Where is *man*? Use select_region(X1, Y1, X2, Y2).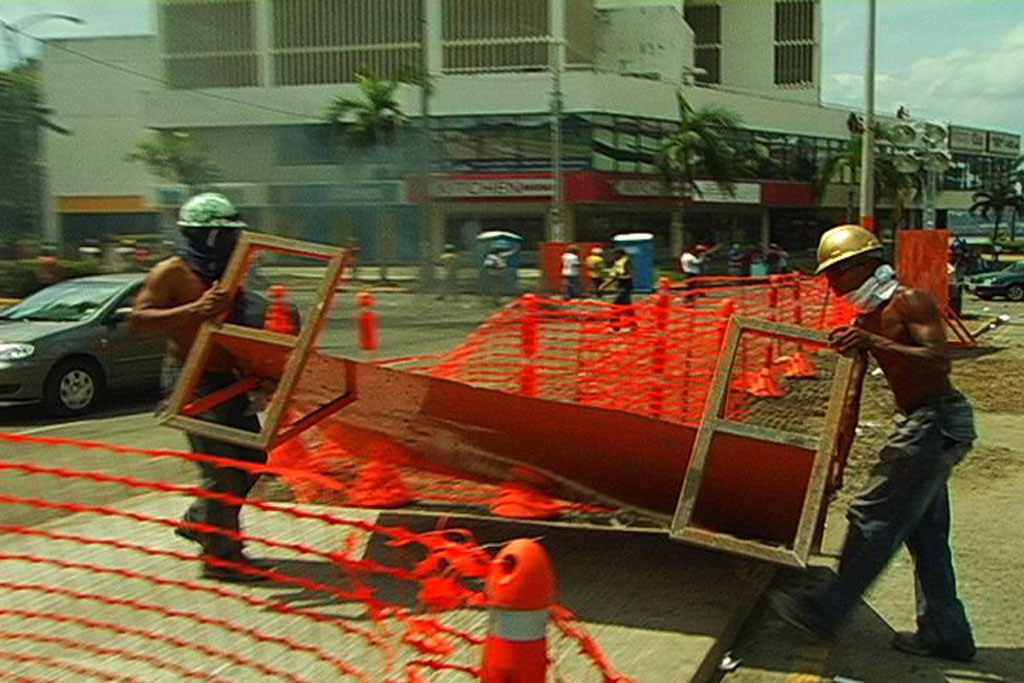
select_region(605, 245, 631, 330).
